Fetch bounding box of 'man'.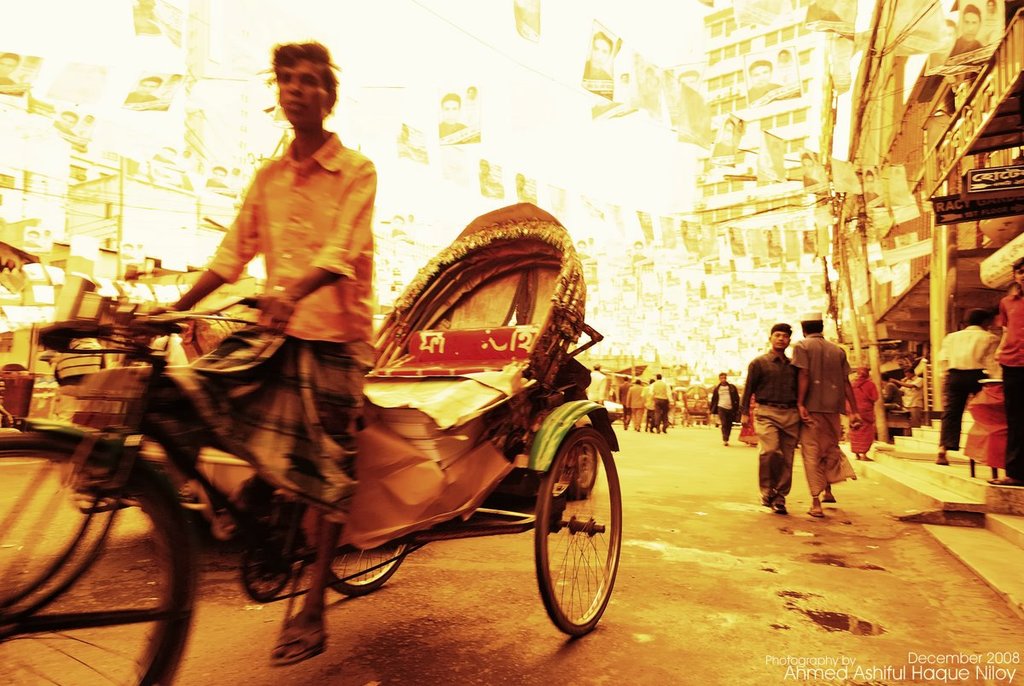
Bbox: l=617, t=373, r=634, b=428.
